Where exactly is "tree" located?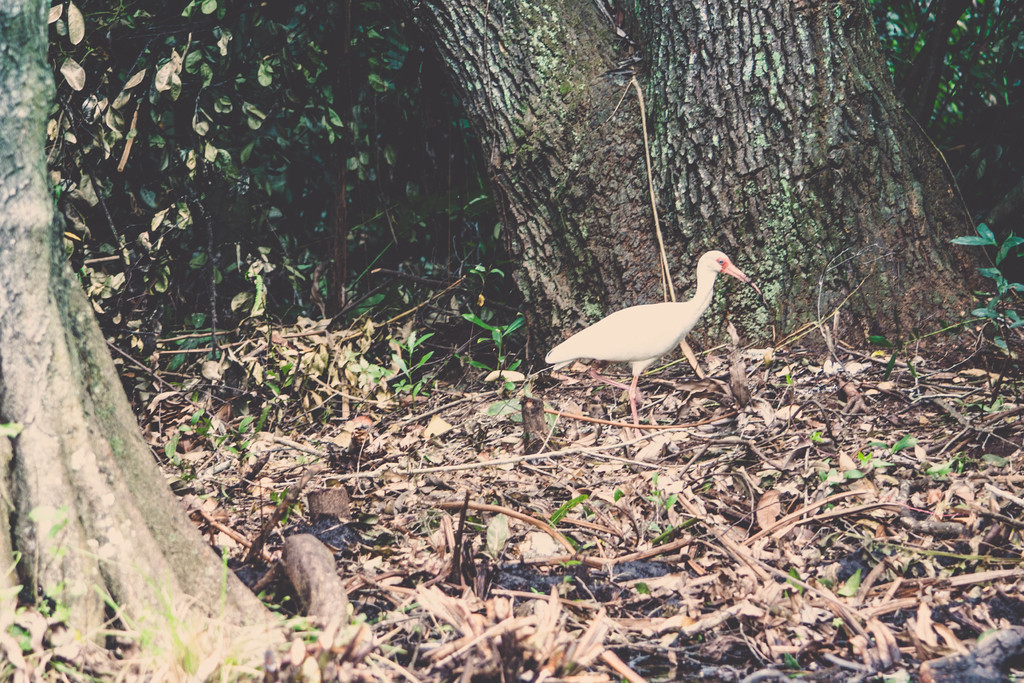
Its bounding box is (0,0,283,682).
